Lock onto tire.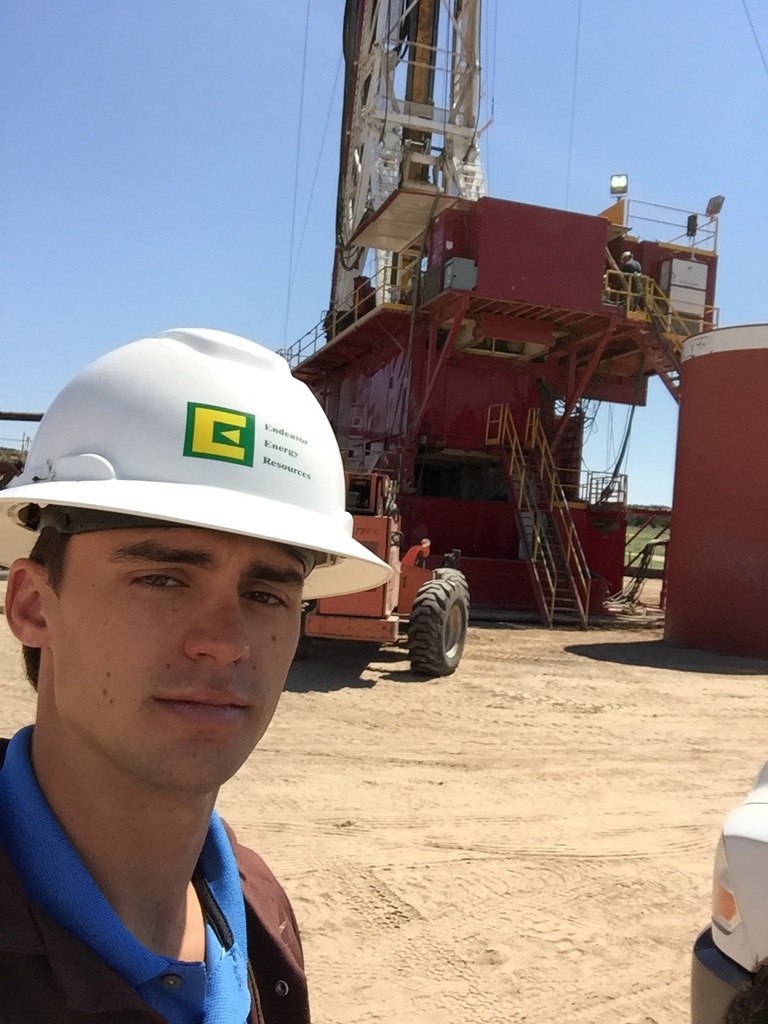
Locked: [397, 573, 474, 688].
